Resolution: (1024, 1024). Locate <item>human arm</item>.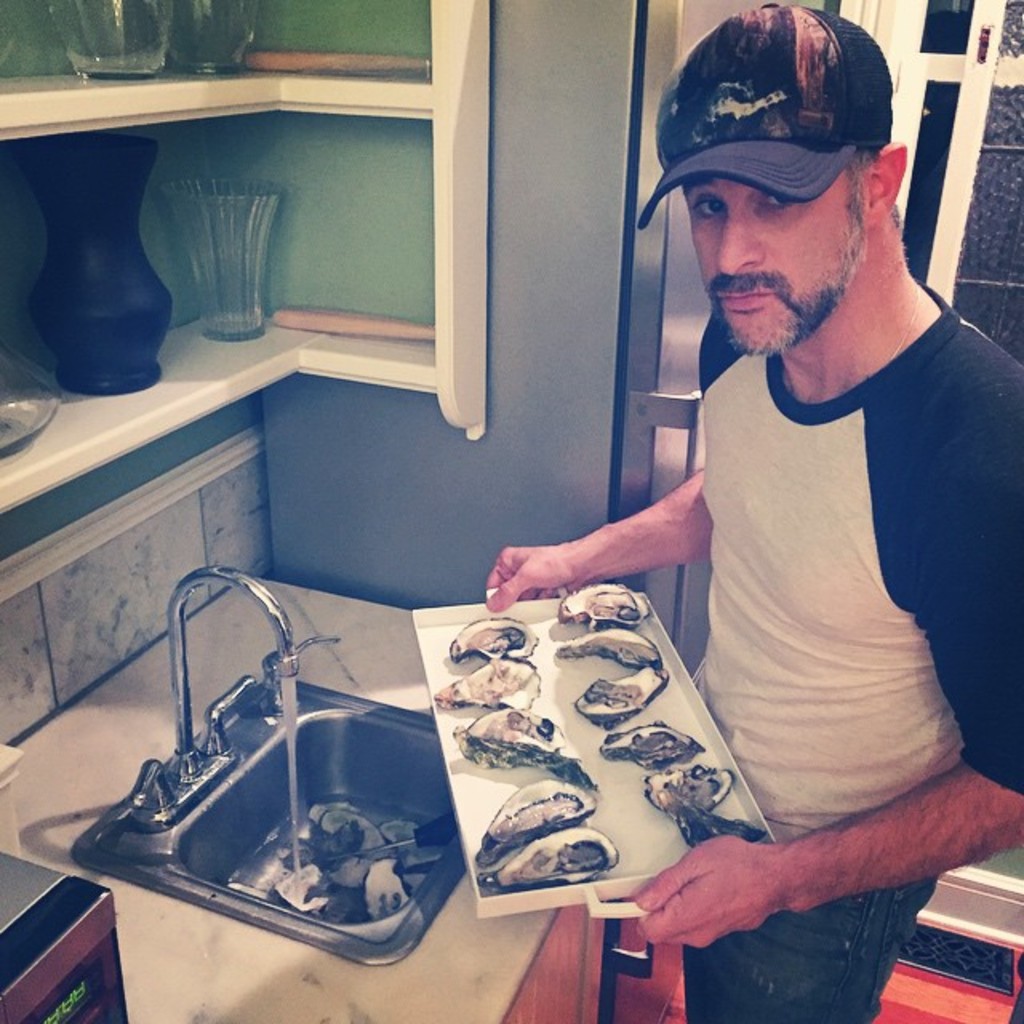
rect(483, 312, 752, 605).
